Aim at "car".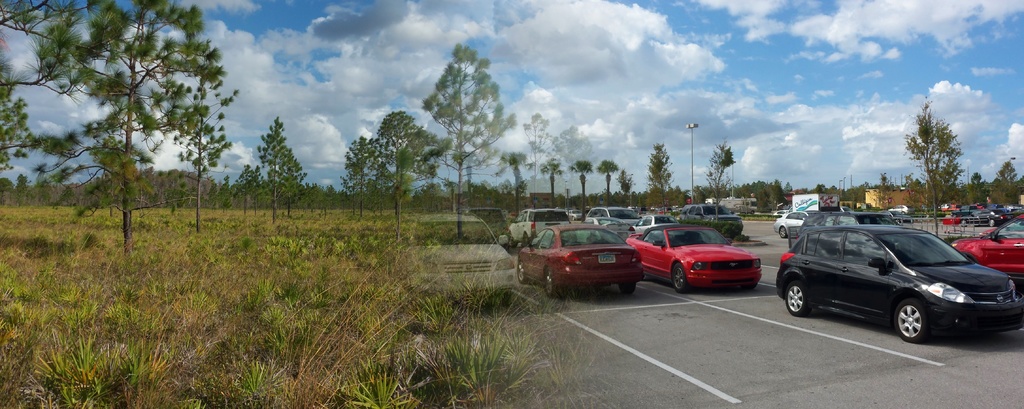
Aimed at 582,202,641,223.
